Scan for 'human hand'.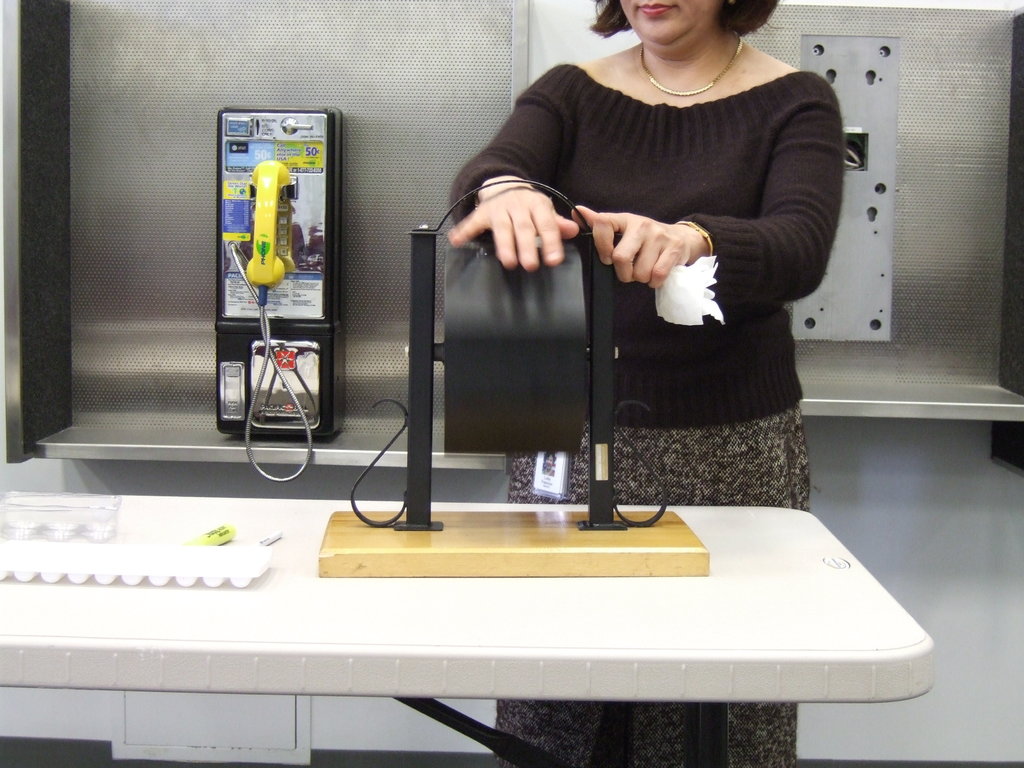
Scan result: (600,200,713,285).
